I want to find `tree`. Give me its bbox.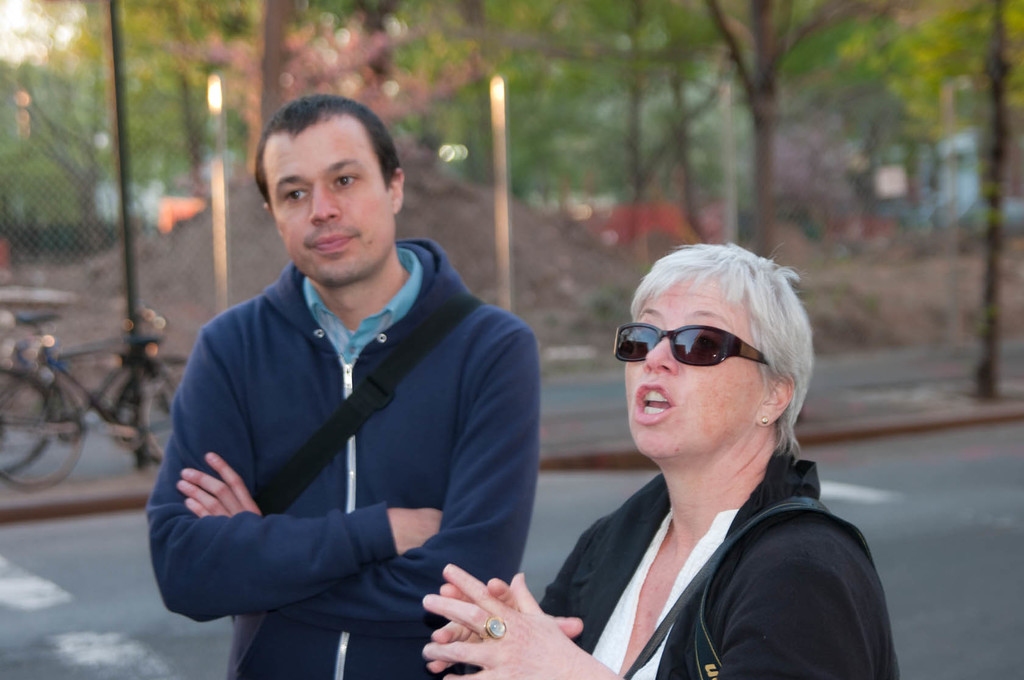
<region>854, 0, 1023, 395</region>.
